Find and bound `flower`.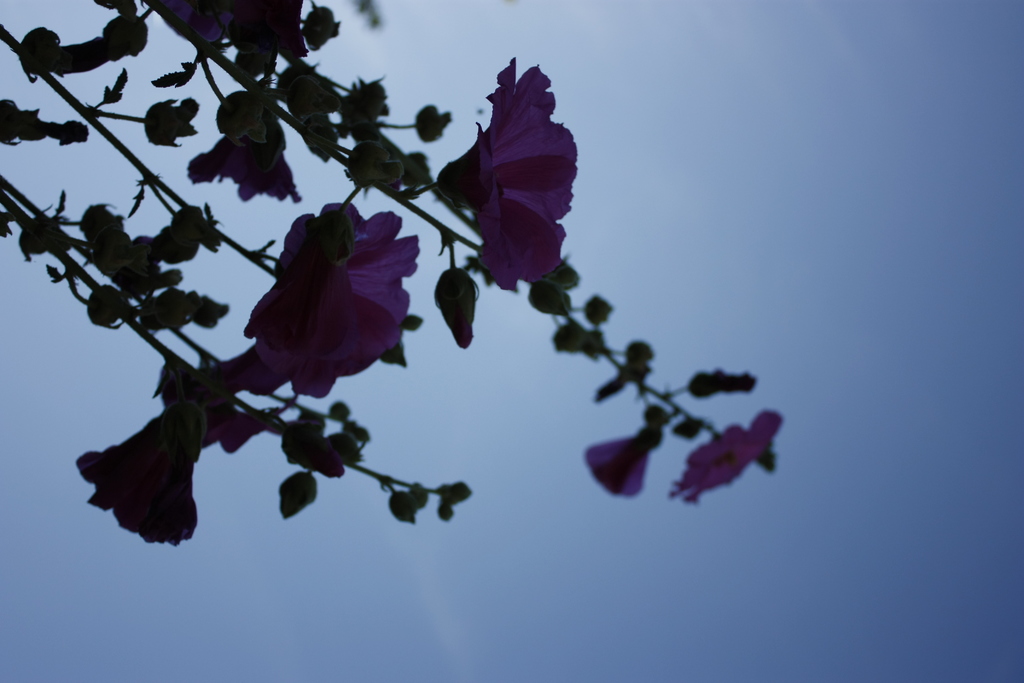
Bound: pyautogui.locateOnScreen(63, 404, 210, 551).
